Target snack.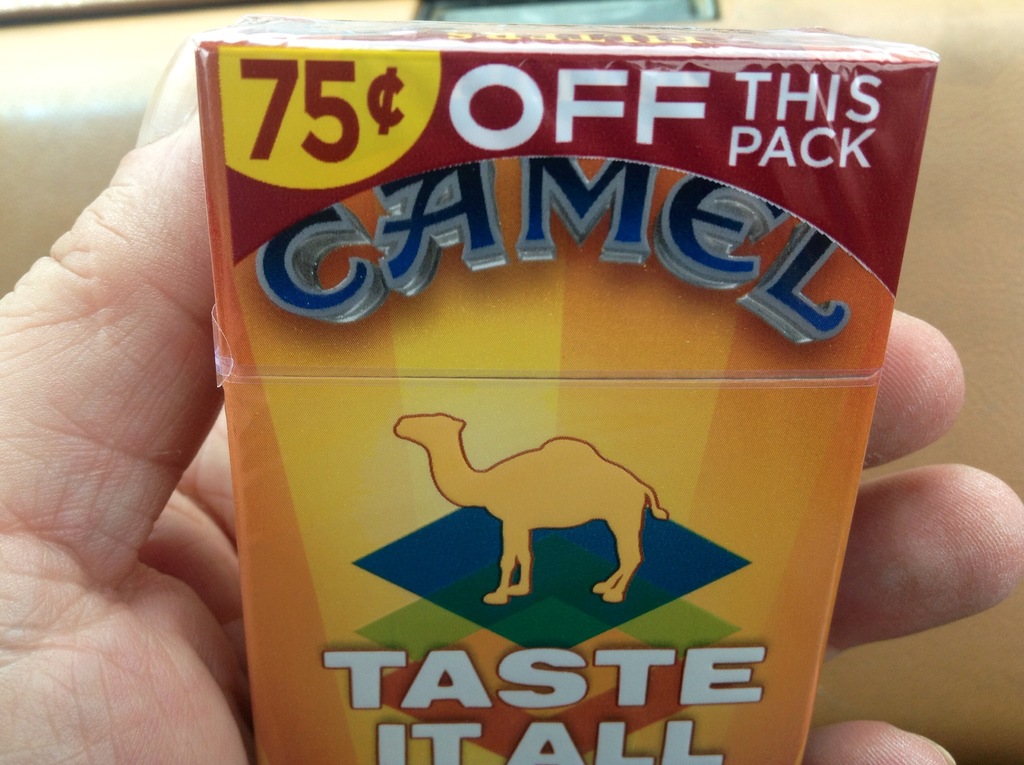
Target region: box=[184, 52, 934, 764].
